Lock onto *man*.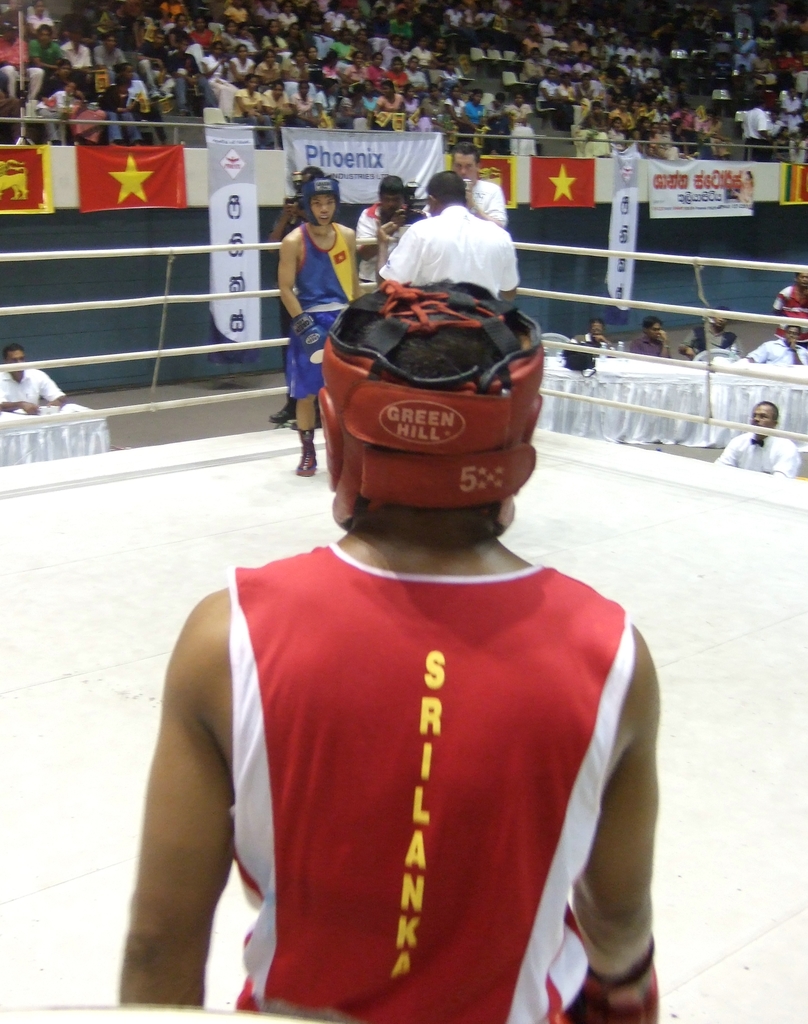
Locked: l=442, t=143, r=509, b=234.
